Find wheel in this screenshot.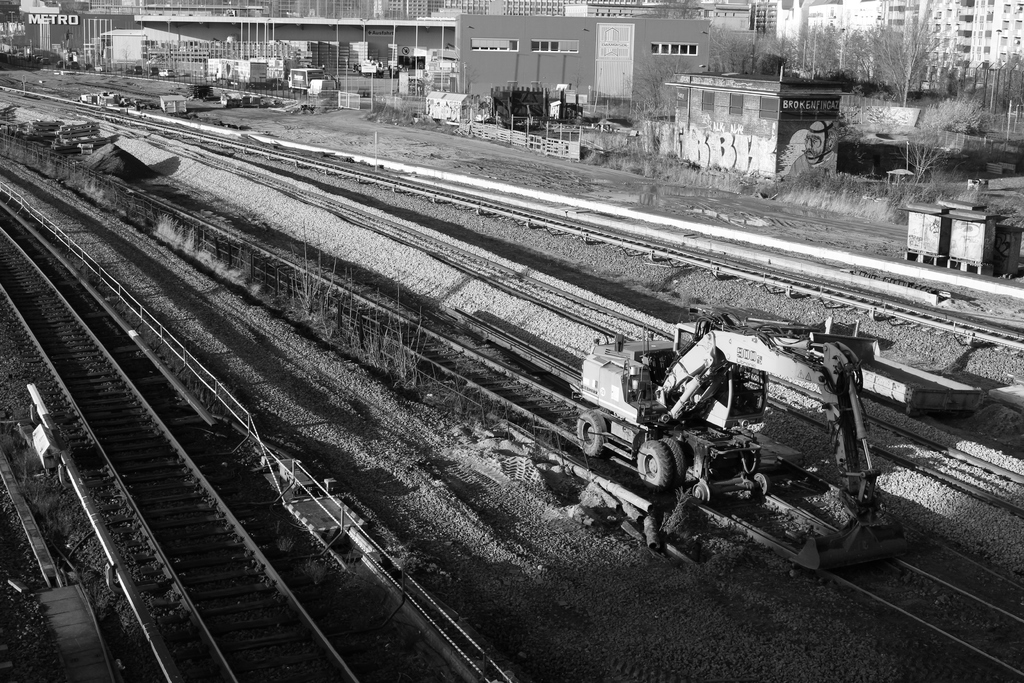
The bounding box for wheel is box=[576, 409, 610, 458].
